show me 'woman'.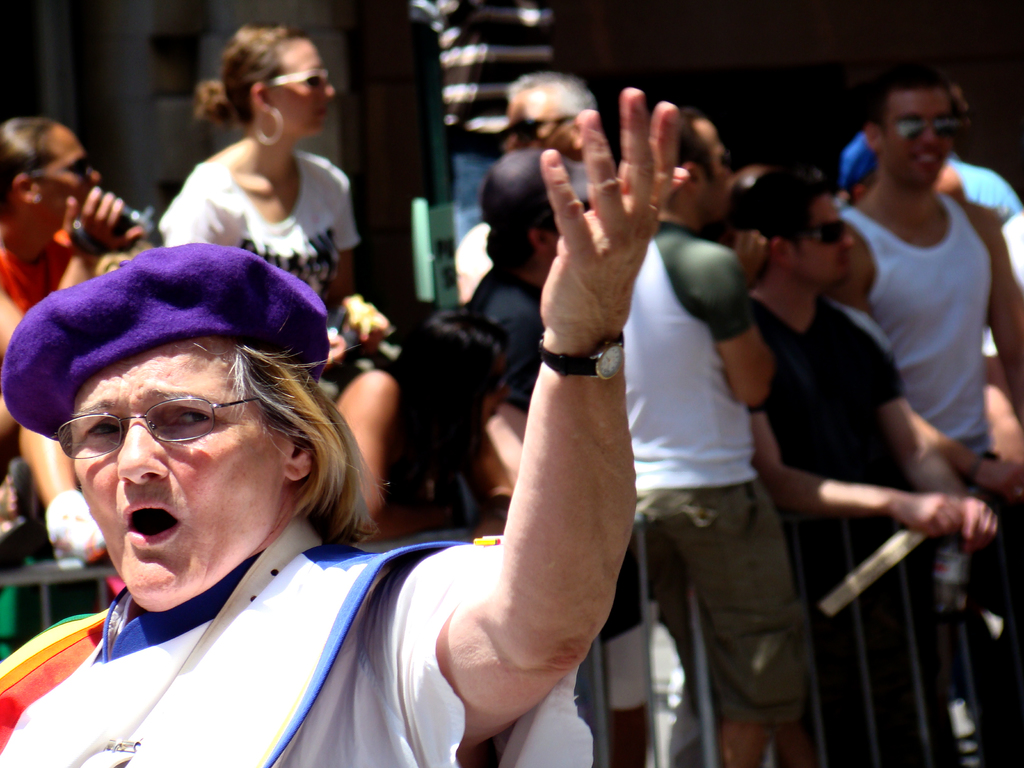
'woman' is here: {"x1": 0, "y1": 87, "x2": 691, "y2": 767}.
